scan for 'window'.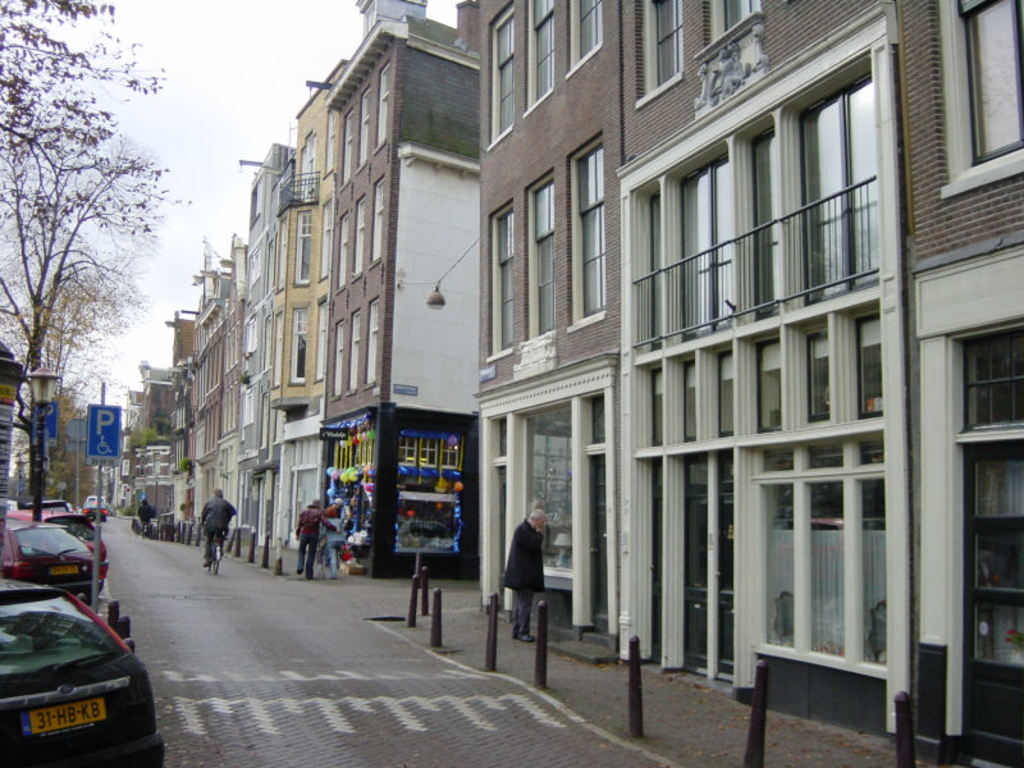
Scan result: [left=402, top=433, right=417, bottom=462].
